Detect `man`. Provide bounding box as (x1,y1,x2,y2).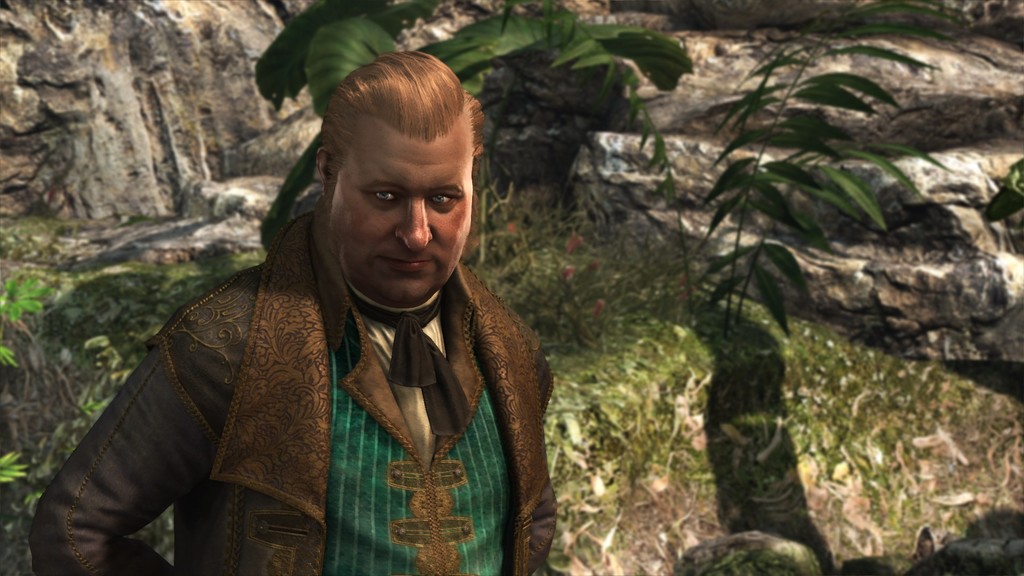
(43,53,614,551).
